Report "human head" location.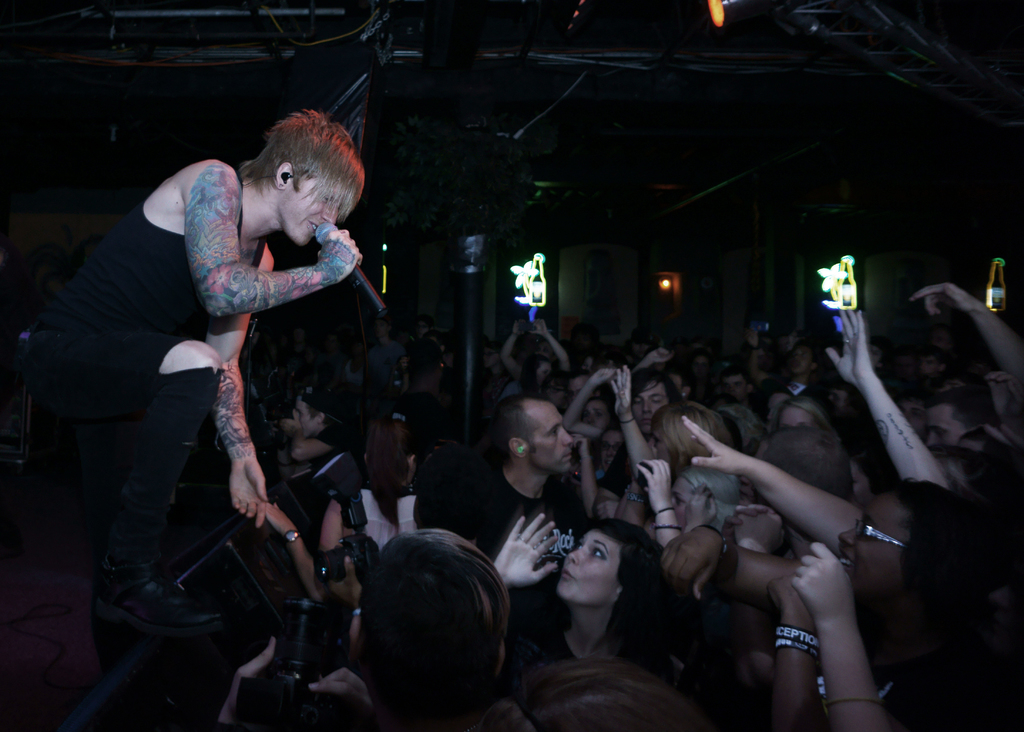
Report: [left=342, top=532, right=524, bottom=706].
